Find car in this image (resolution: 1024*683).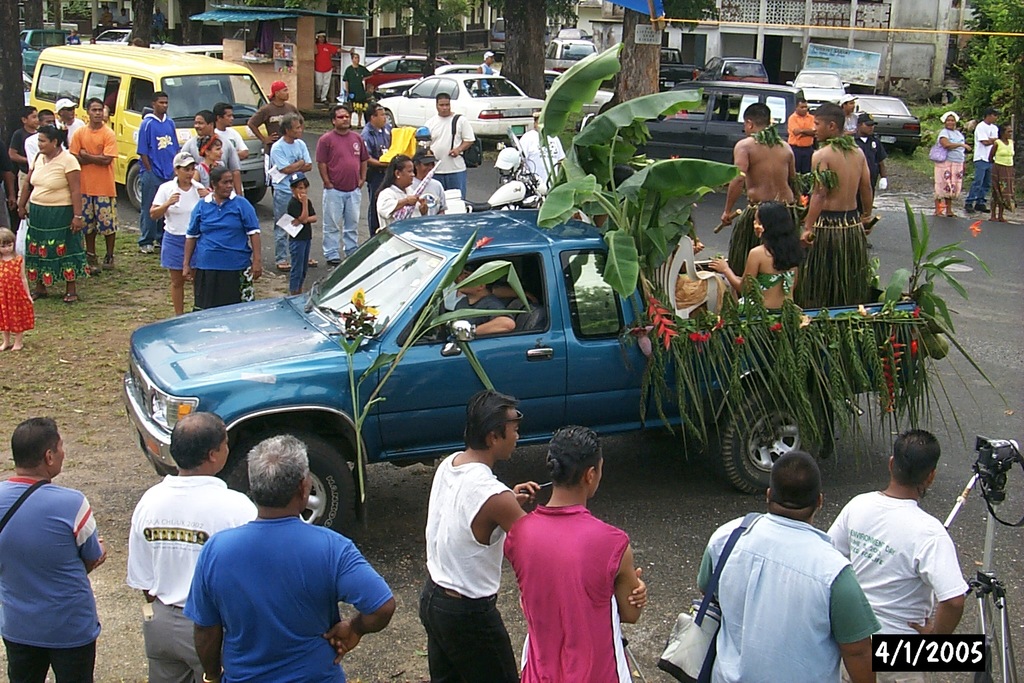
437 59 502 80.
